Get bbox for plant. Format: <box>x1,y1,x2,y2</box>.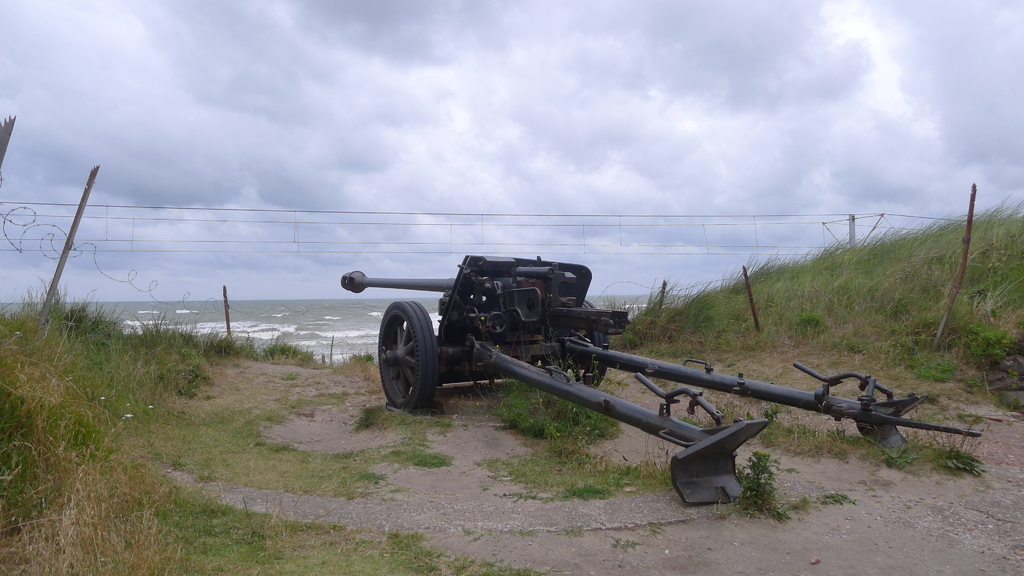
<box>740,450,901,515</box>.
